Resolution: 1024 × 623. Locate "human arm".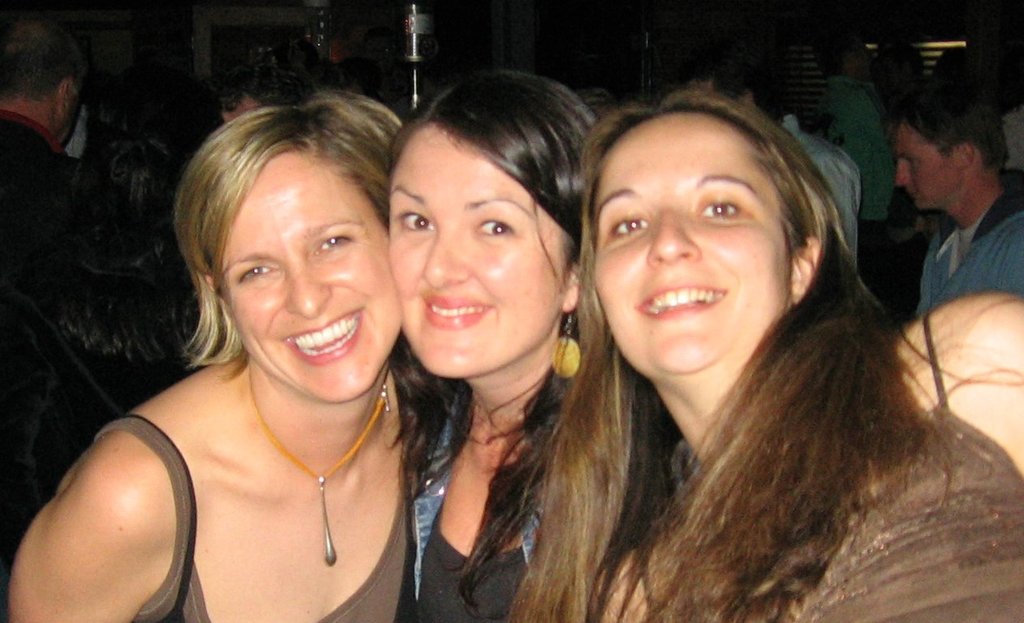
Rect(21, 414, 178, 609).
